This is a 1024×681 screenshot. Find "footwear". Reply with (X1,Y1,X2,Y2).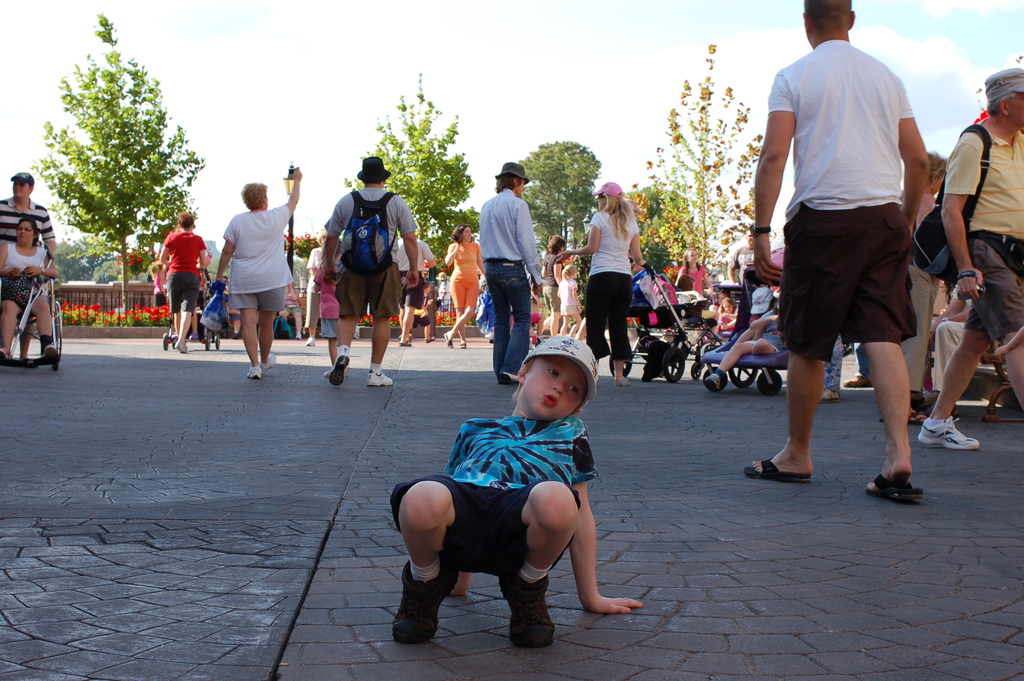
(306,336,314,345).
